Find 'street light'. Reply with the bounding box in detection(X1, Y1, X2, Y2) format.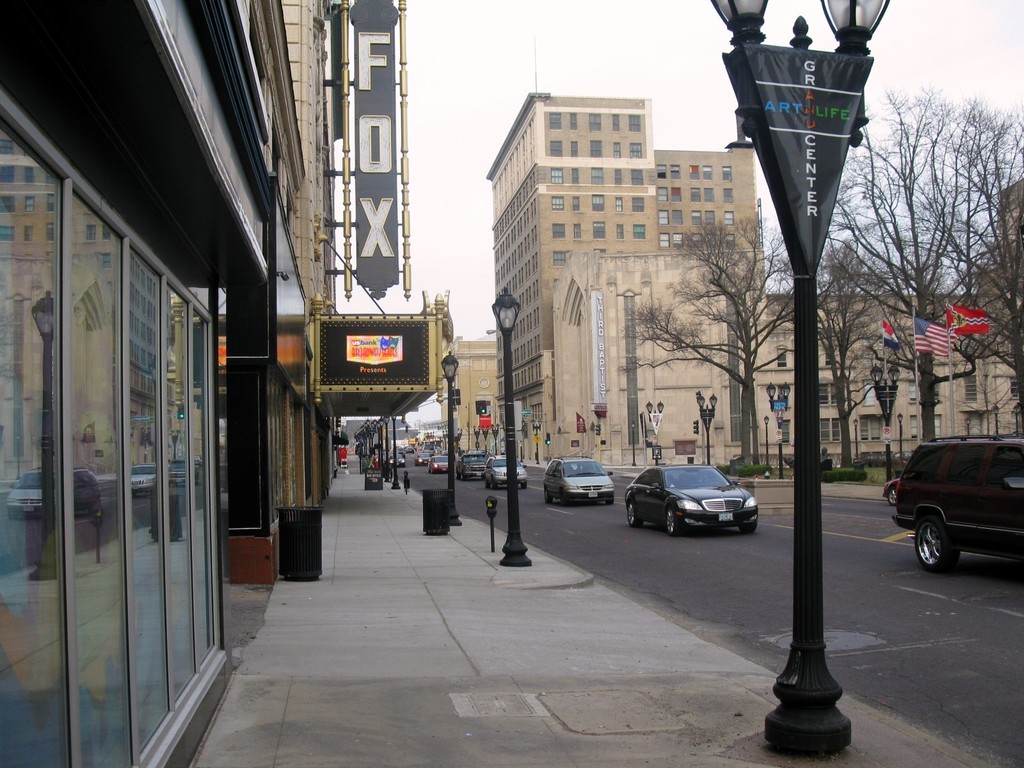
detection(765, 378, 791, 482).
